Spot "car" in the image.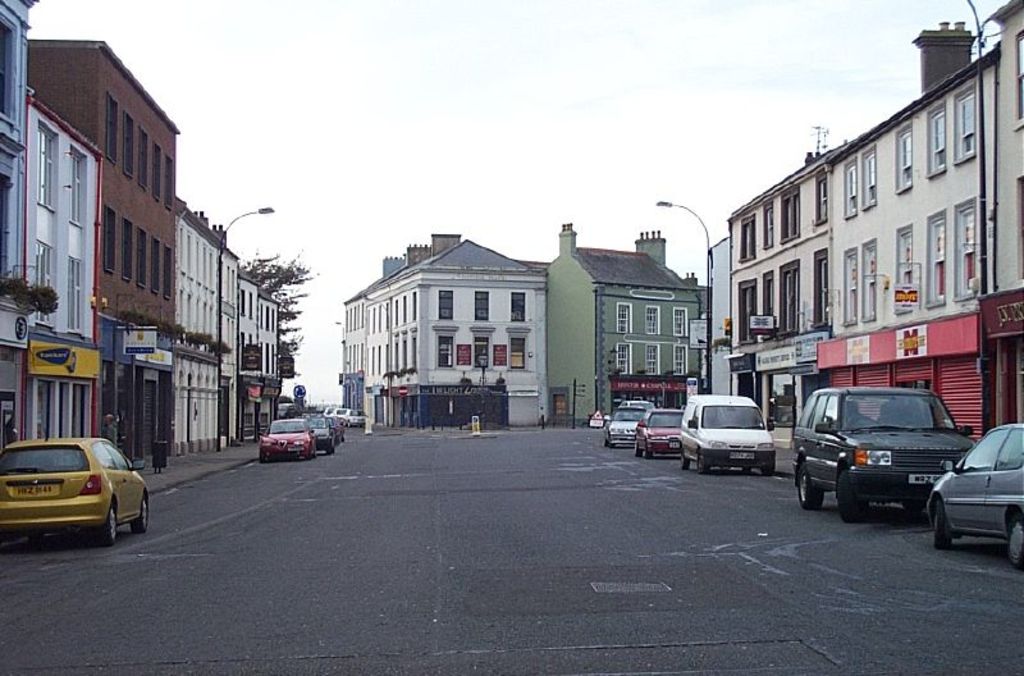
"car" found at <box>252,416,314,457</box>.
